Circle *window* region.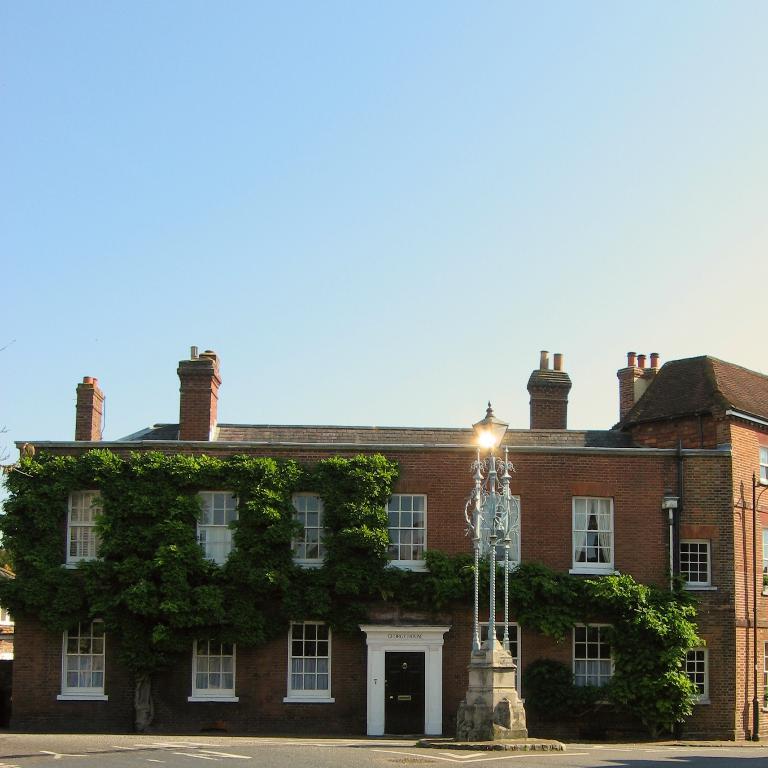
Region: BBox(199, 489, 239, 563).
